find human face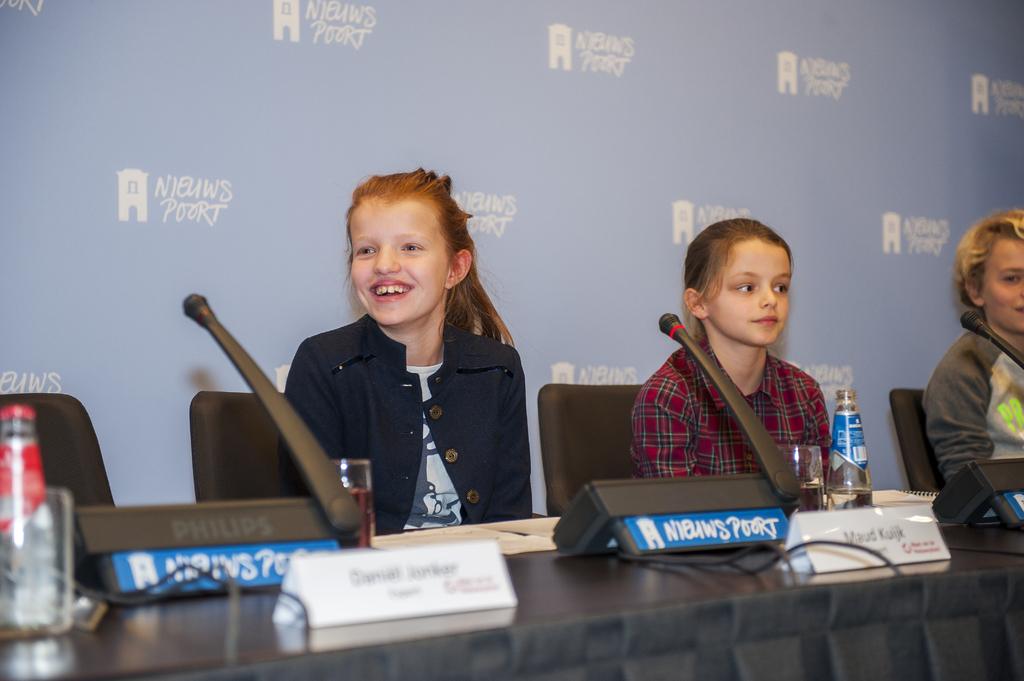
<box>980,242,1023,337</box>
